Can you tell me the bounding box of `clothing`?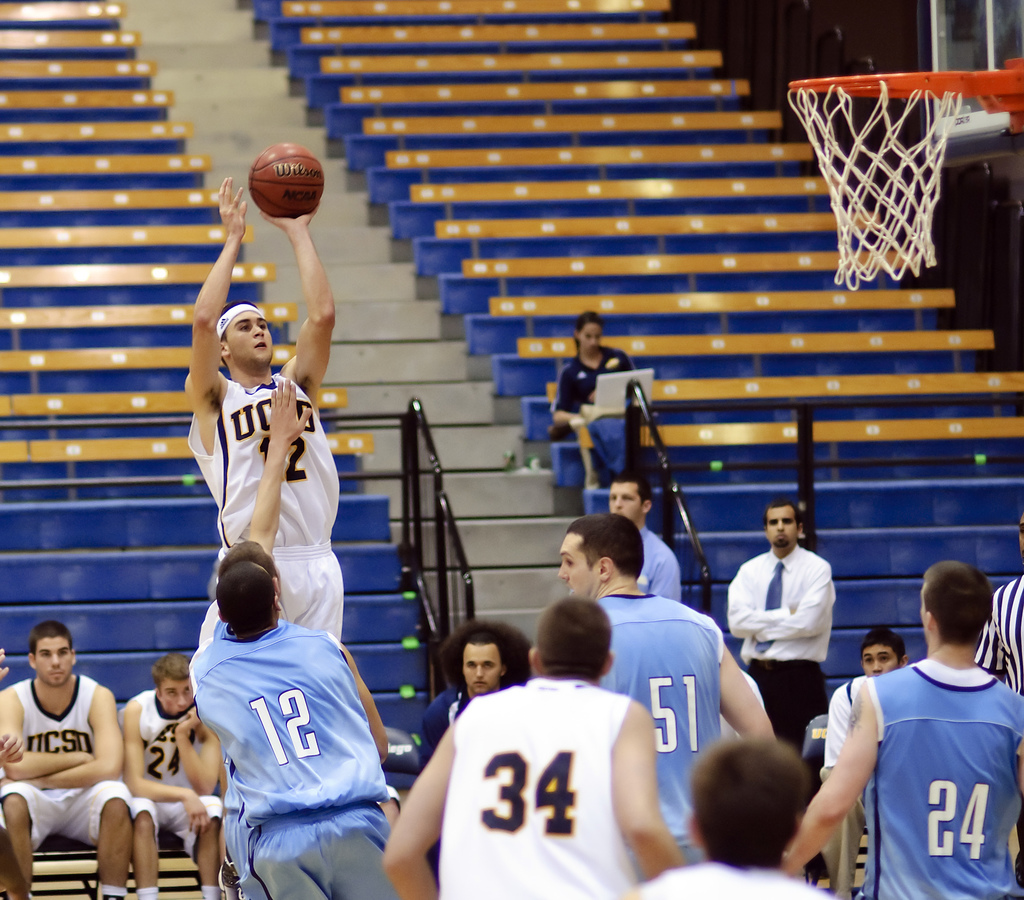
bbox=(120, 692, 225, 860).
